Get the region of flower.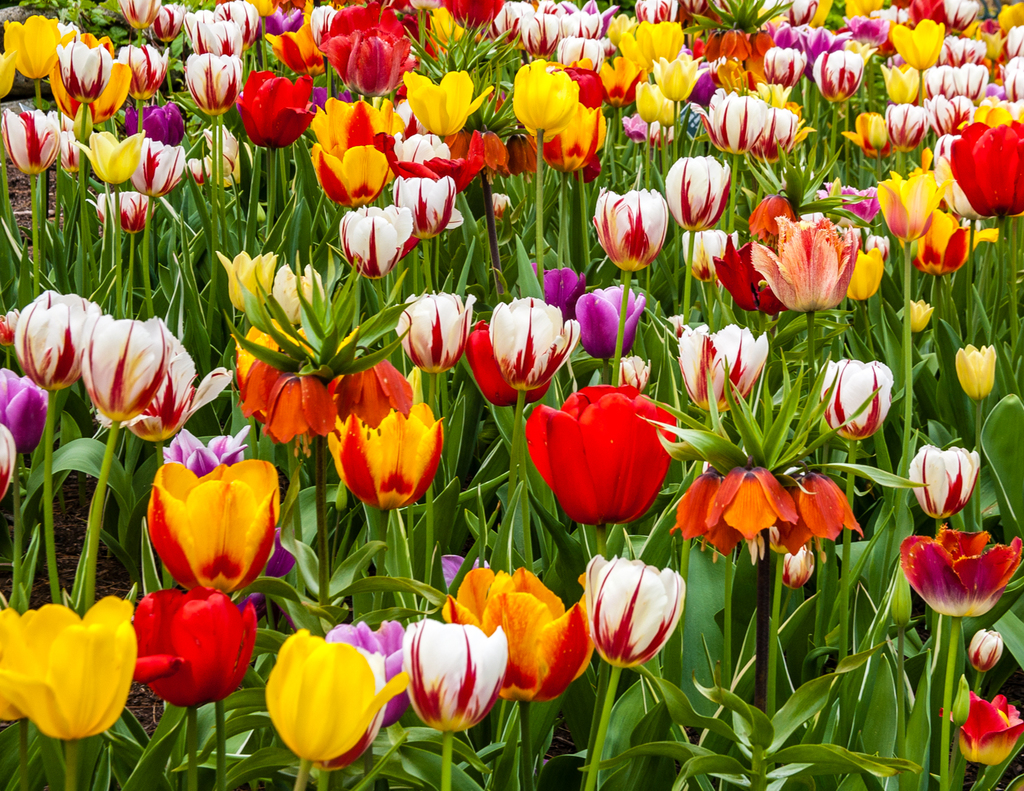
(left=10, top=291, right=85, bottom=393).
